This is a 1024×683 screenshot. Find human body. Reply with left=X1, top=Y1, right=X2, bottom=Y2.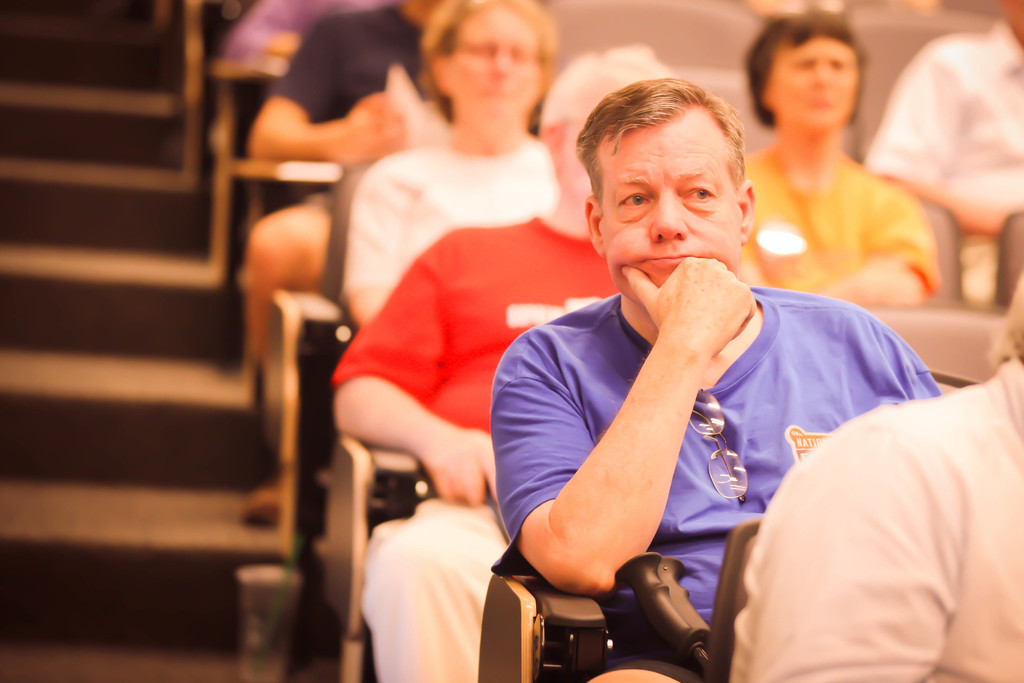
left=358, top=215, right=604, bottom=682.
